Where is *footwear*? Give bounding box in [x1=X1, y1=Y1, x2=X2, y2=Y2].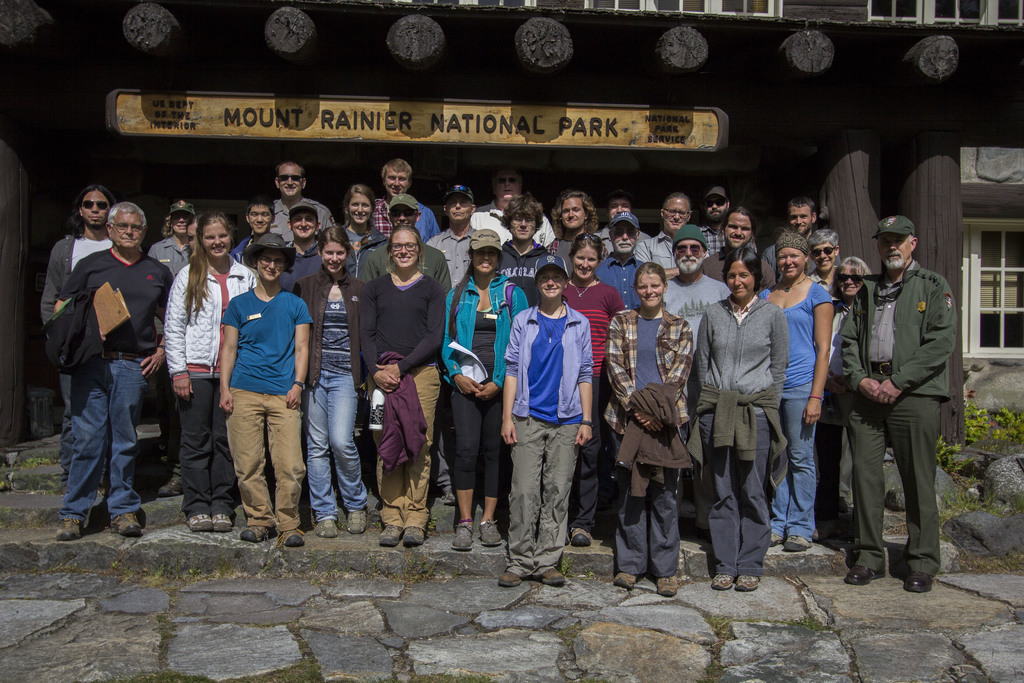
[x1=112, y1=514, x2=140, y2=534].
